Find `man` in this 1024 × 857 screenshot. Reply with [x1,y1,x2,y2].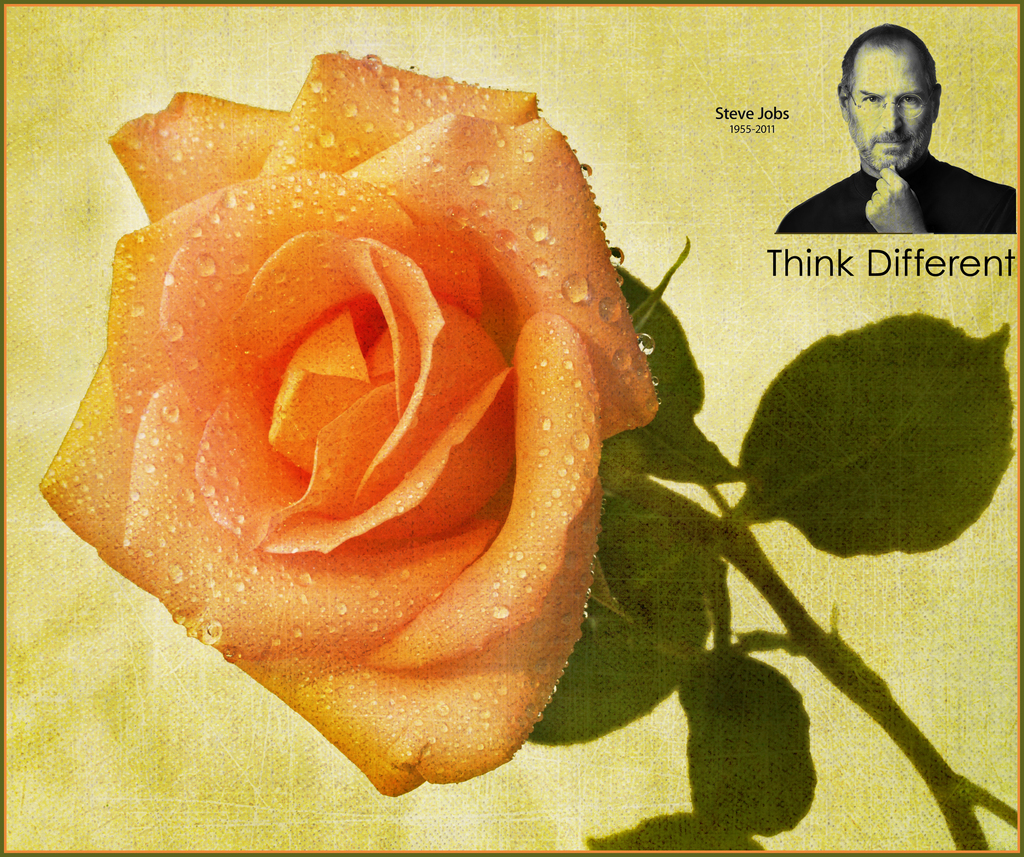
[775,33,1001,235].
